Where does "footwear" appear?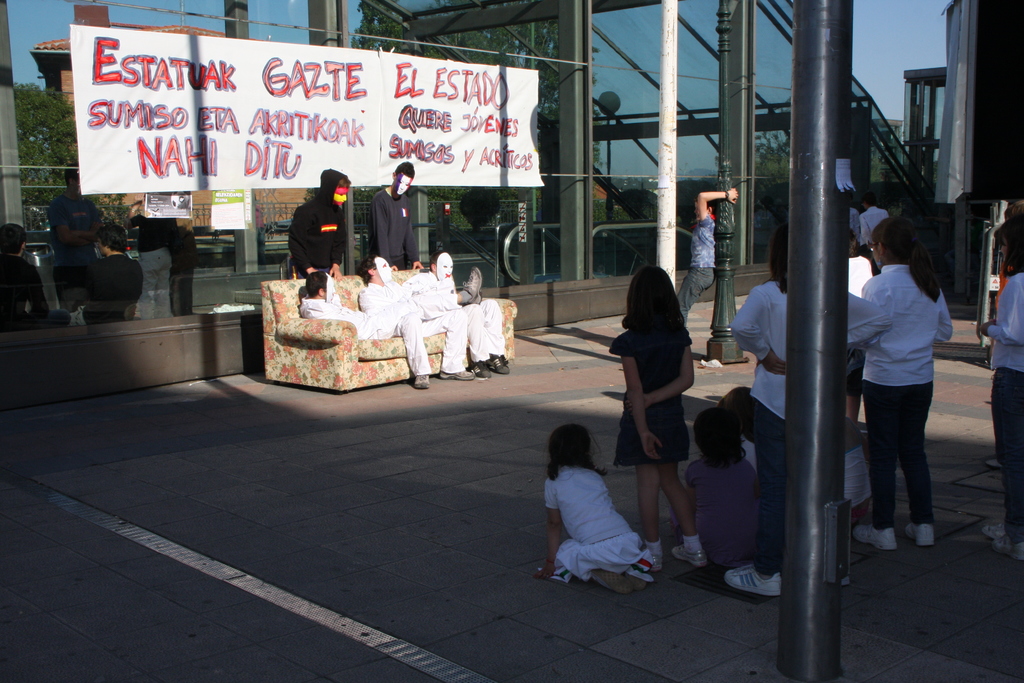
Appears at {"x1": 435, "y1": 366, "x2": 477, "y2": 385}.
